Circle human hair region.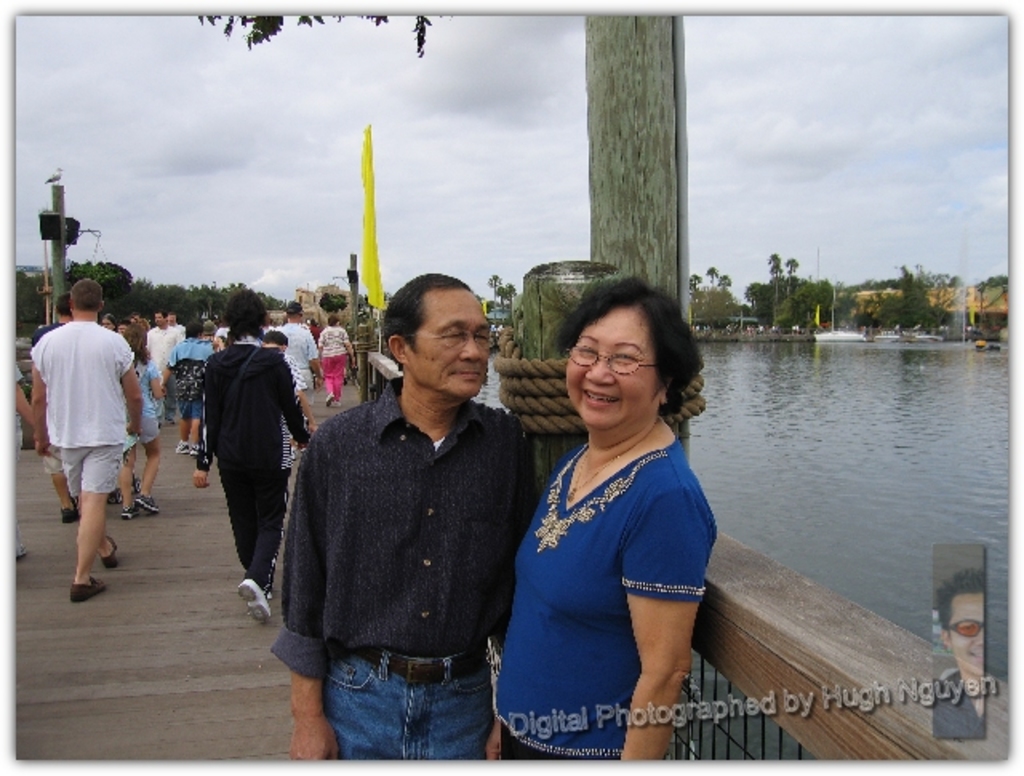
Region: pyautogui.locateOnScreen(69, 277, 104, 312).
